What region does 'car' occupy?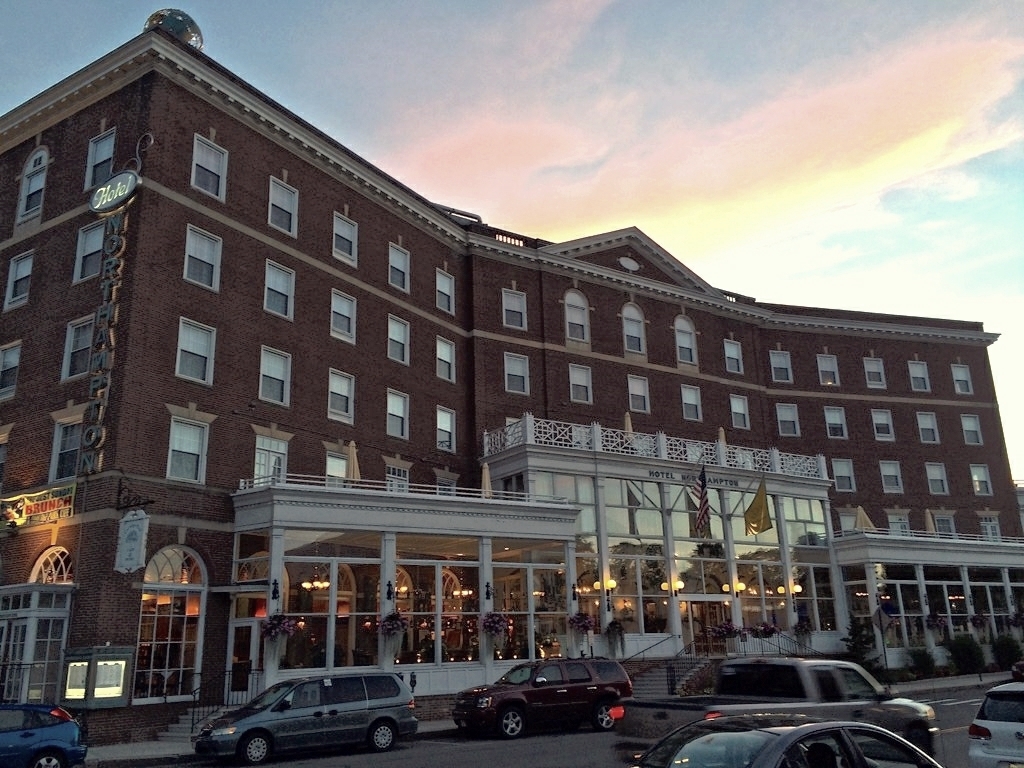
<box>0,696,103,767</box>.
